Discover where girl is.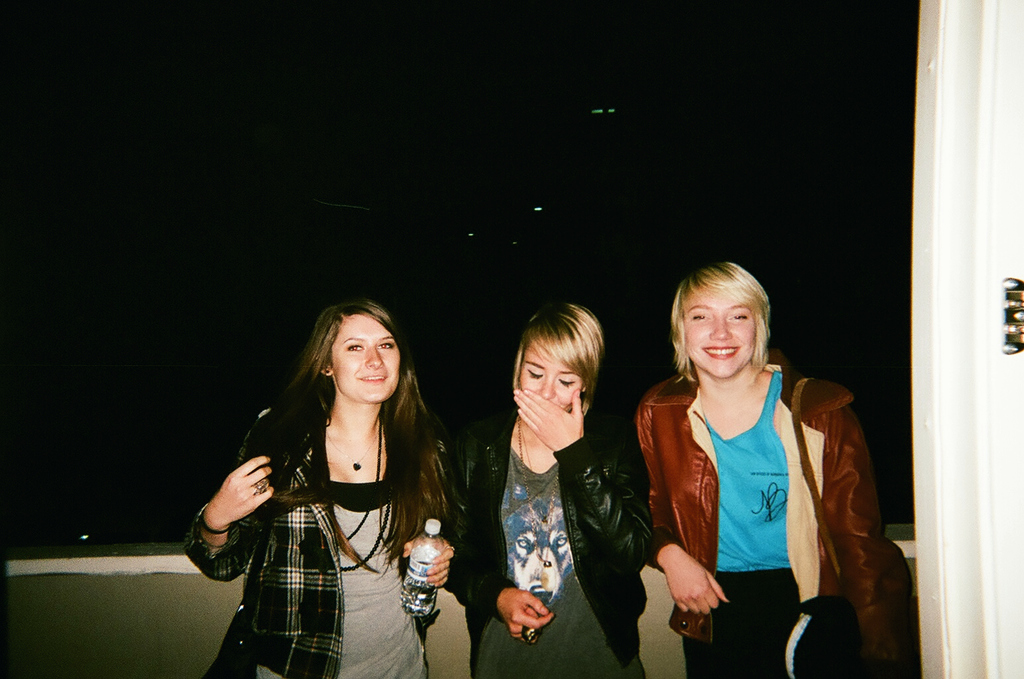
Discovered at [635,260,917,678].
